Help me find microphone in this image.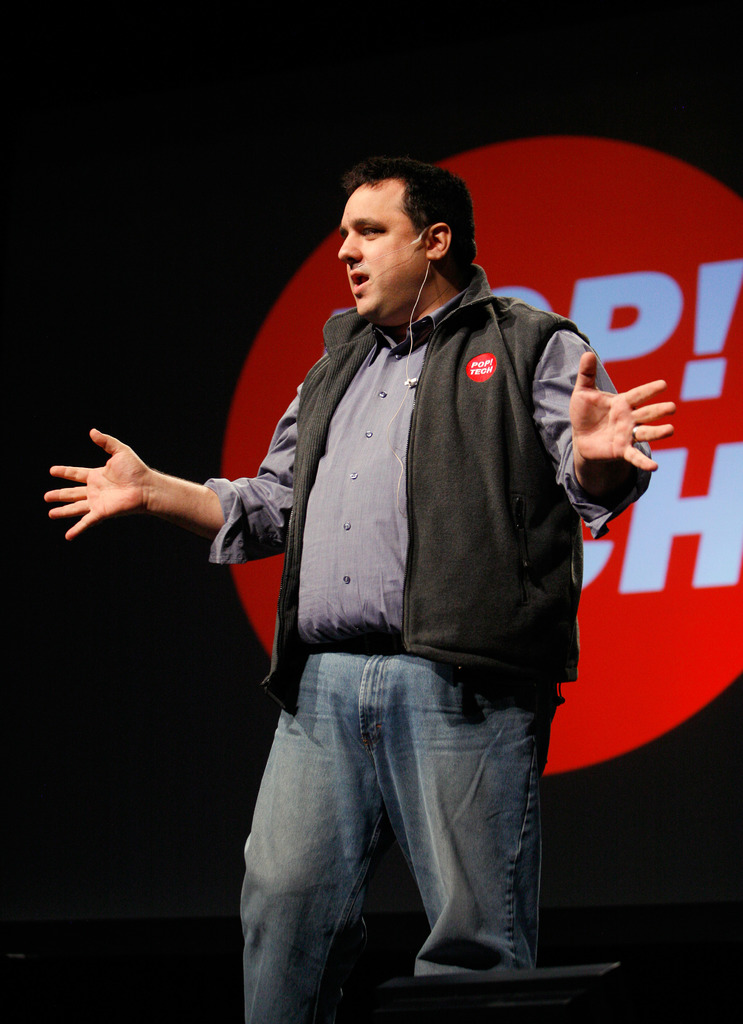
Found it: select_region(399, 370, 427, 392).
